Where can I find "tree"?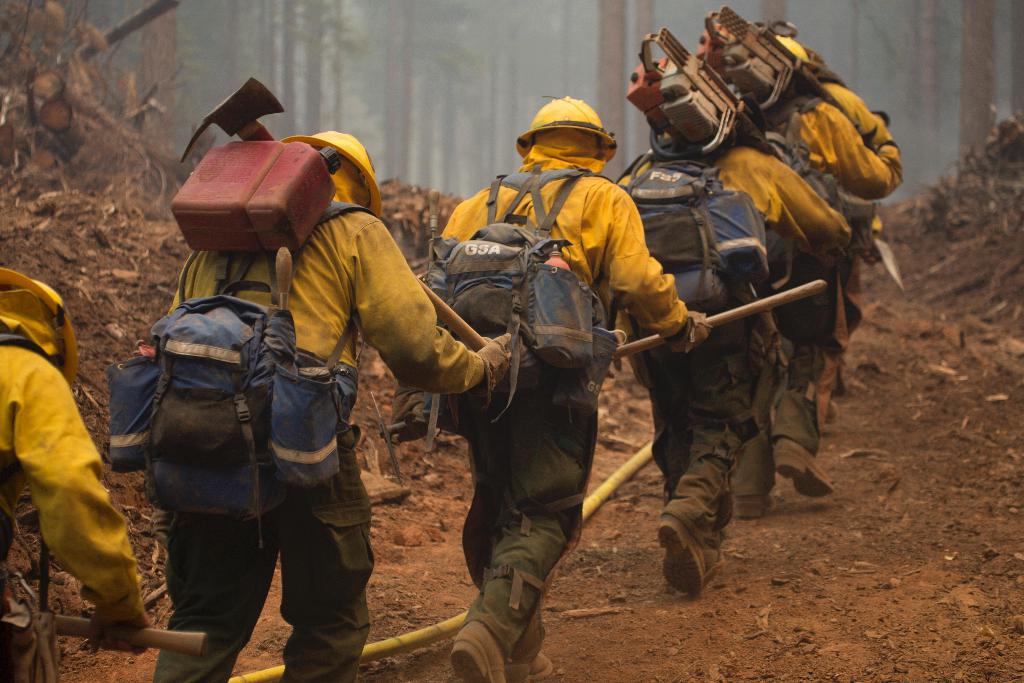
You can find it at <bbox>624, 0, 666, 44</bbox>.
